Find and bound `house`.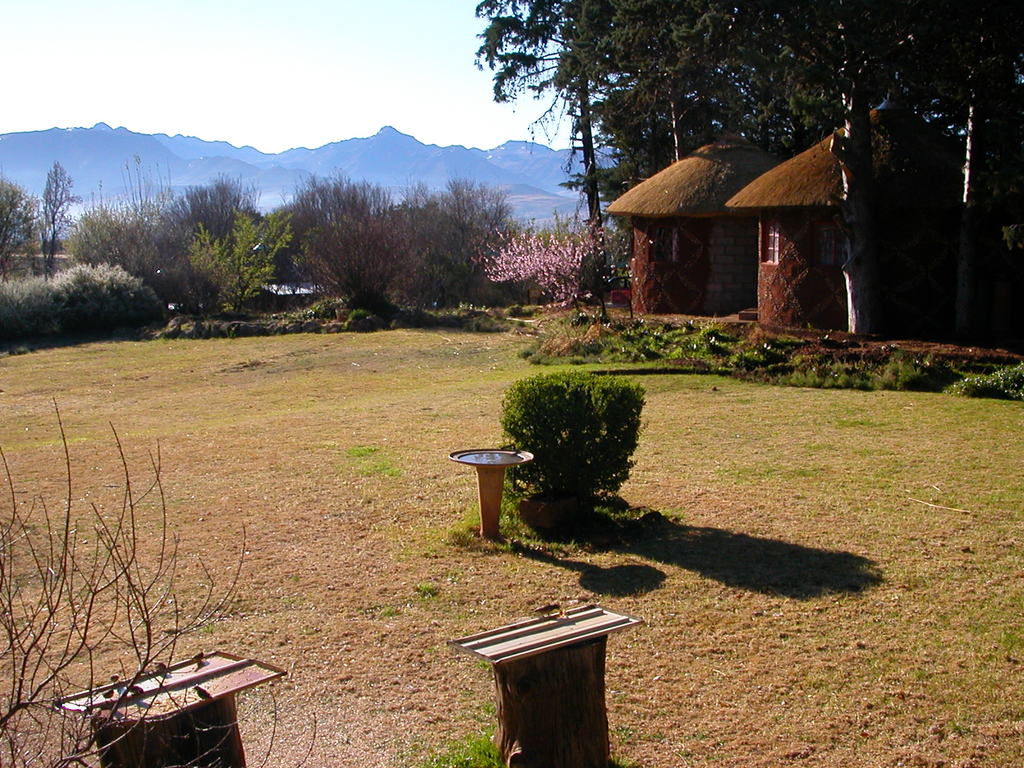
Bound: rect(605, 129, 785, 314).
